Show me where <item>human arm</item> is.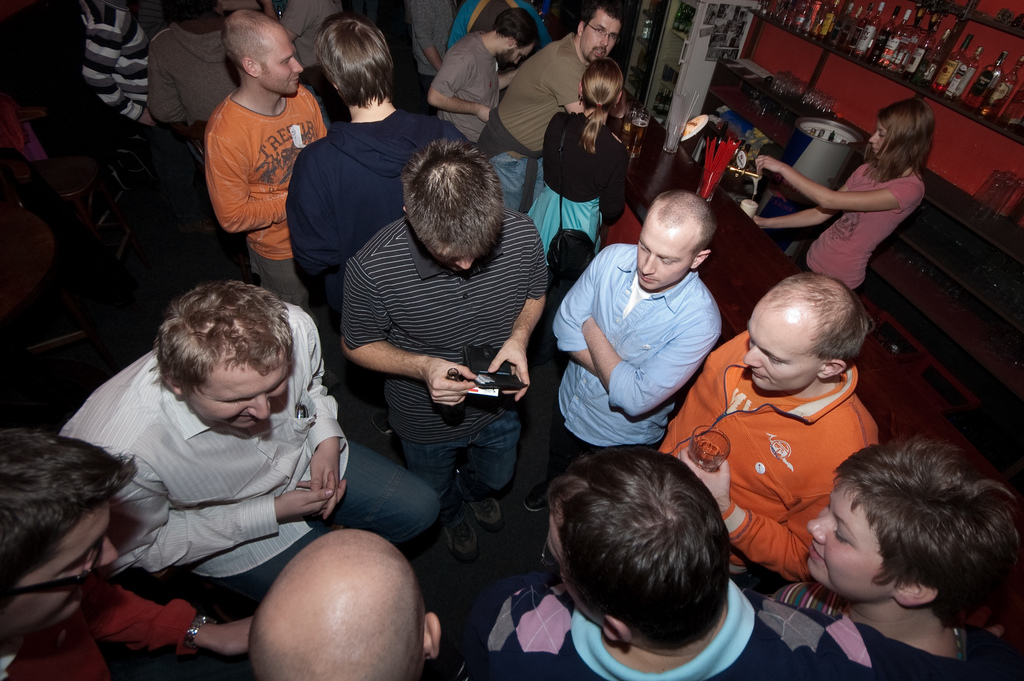
<item>human arm</item> is at 344:336:477:408.
